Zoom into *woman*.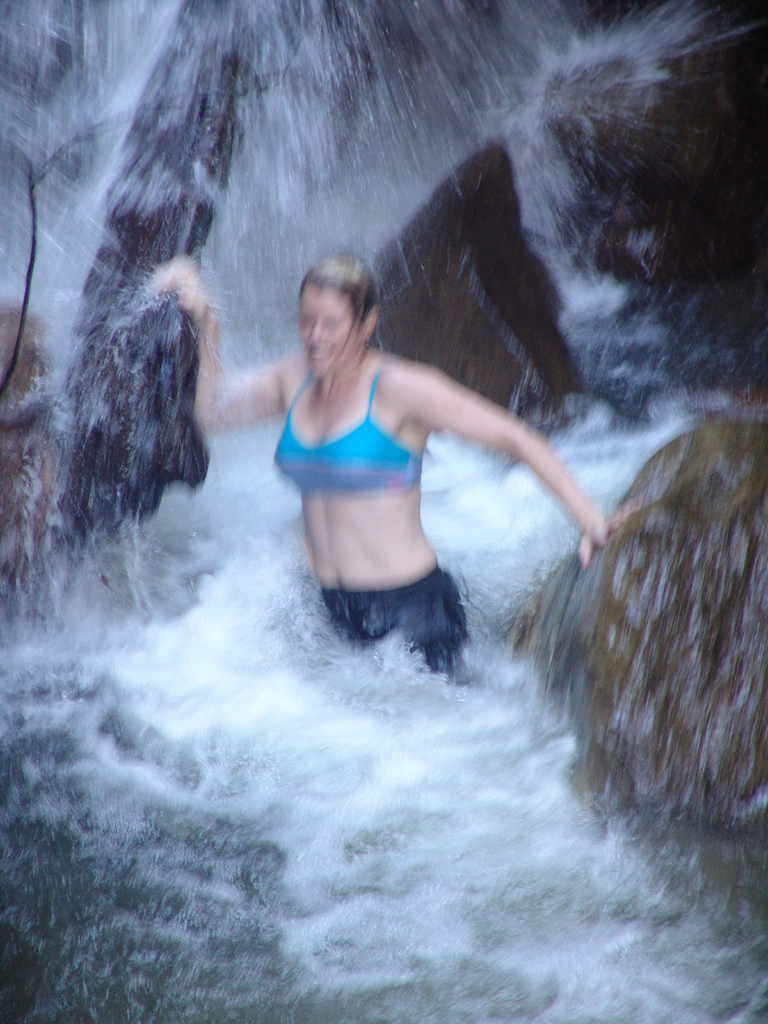
Zoom target: BBox(145, 258, 641, 678).
